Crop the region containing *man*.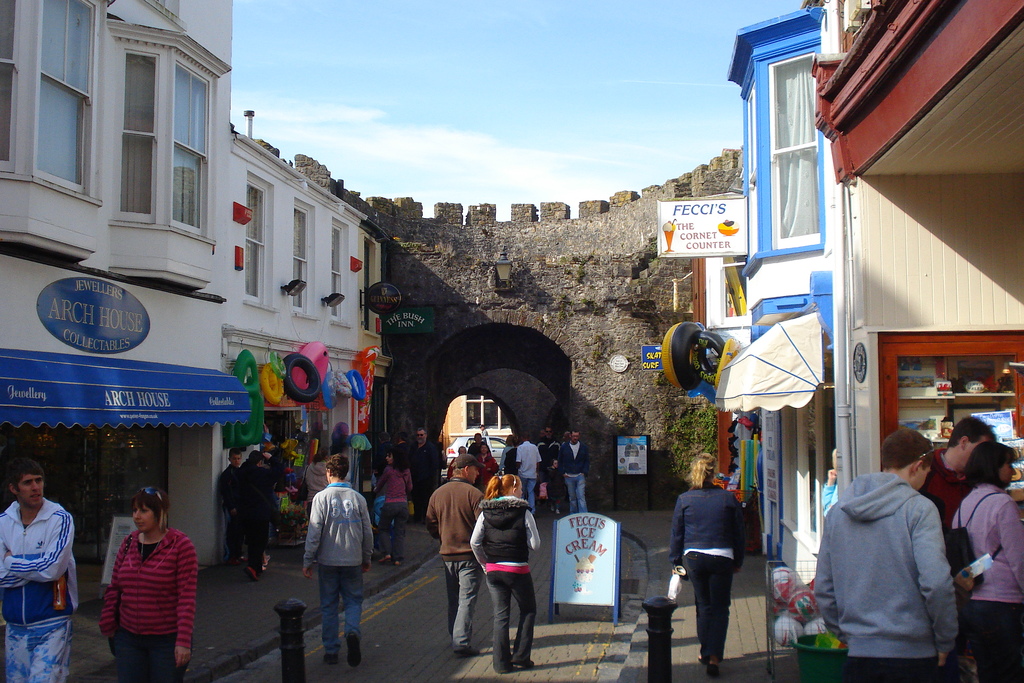
Crop region: (left=916, top=415, right=1005, bottom=682).
